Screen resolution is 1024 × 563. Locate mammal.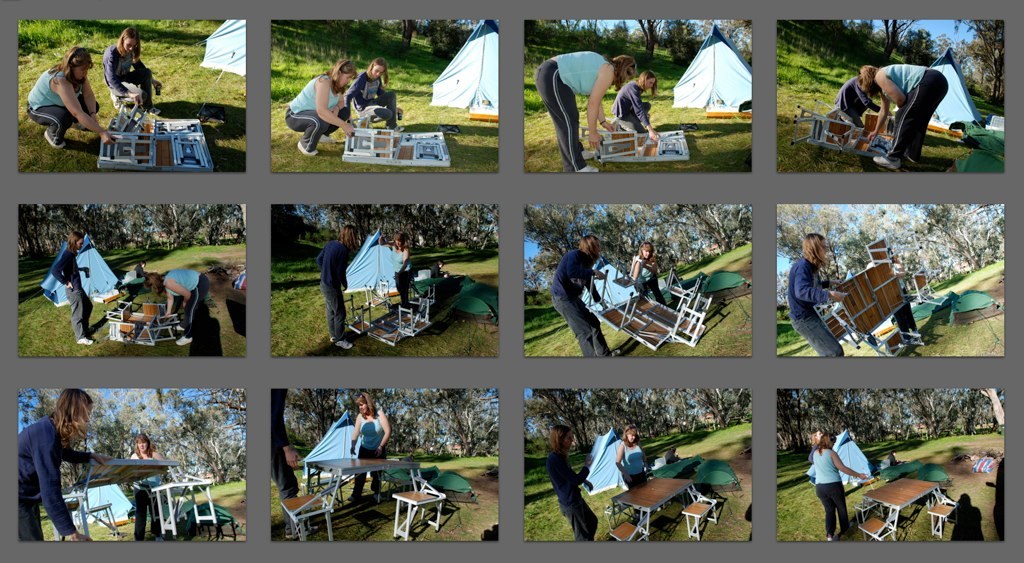
region(832, 75, 888, 131).
